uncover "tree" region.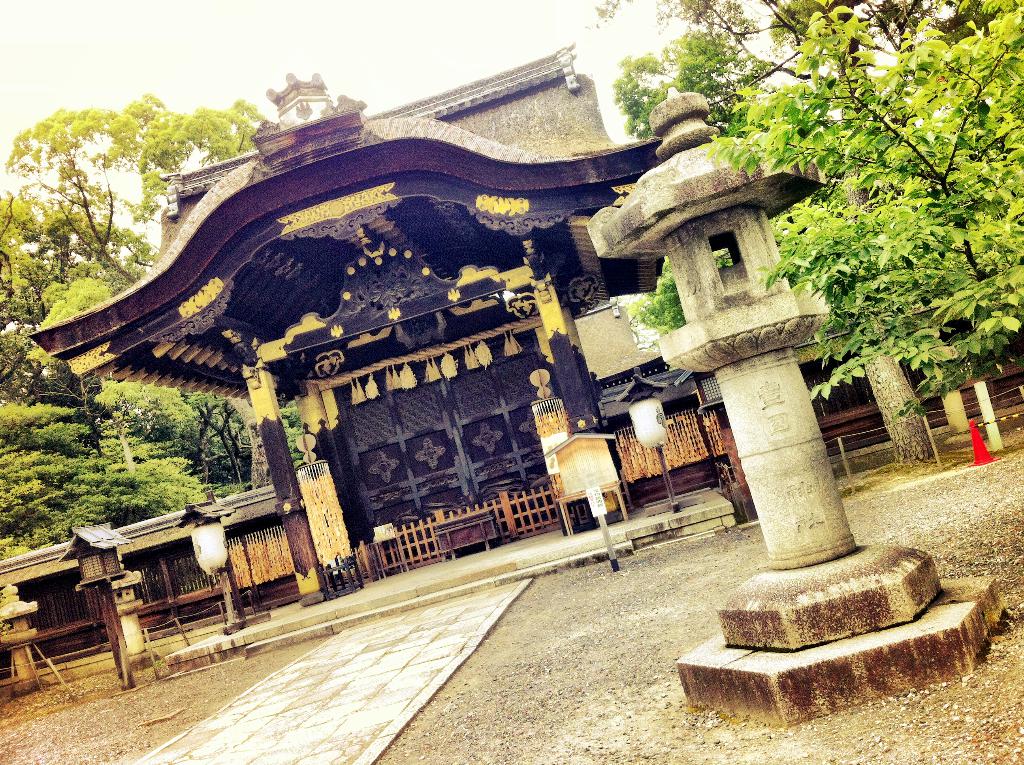
Uncovered: 597,0,1018,362.
